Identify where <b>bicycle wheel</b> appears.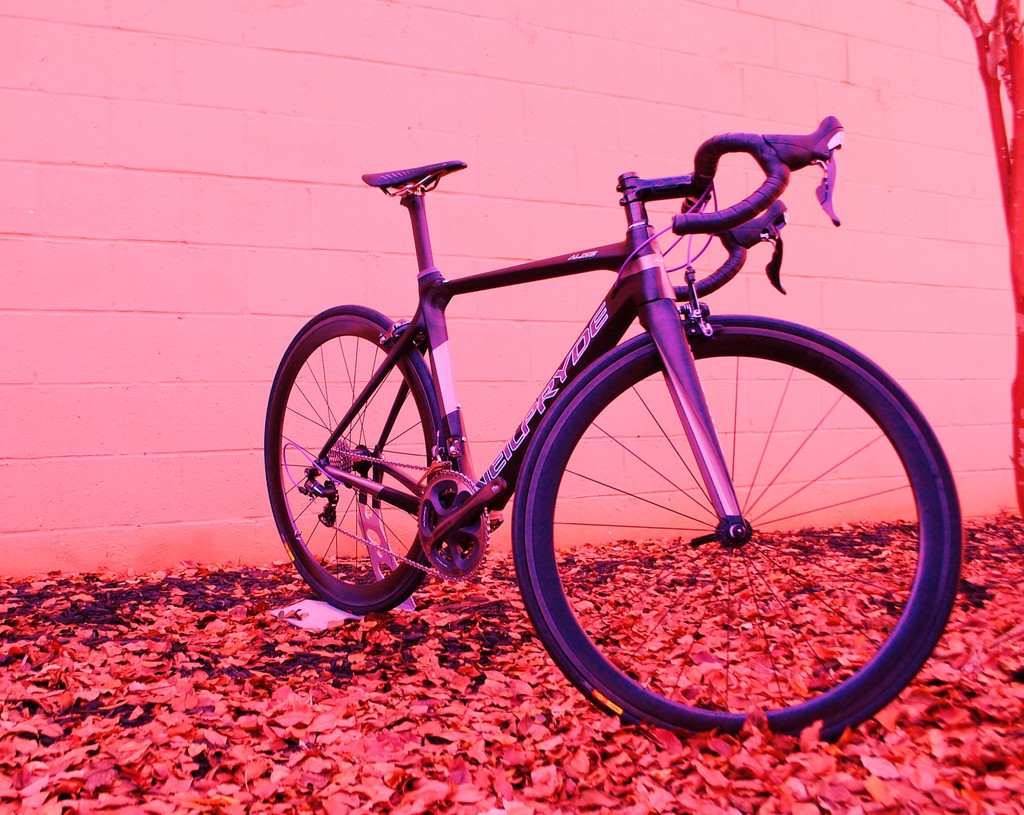
Appears at 506:314:996:768.
